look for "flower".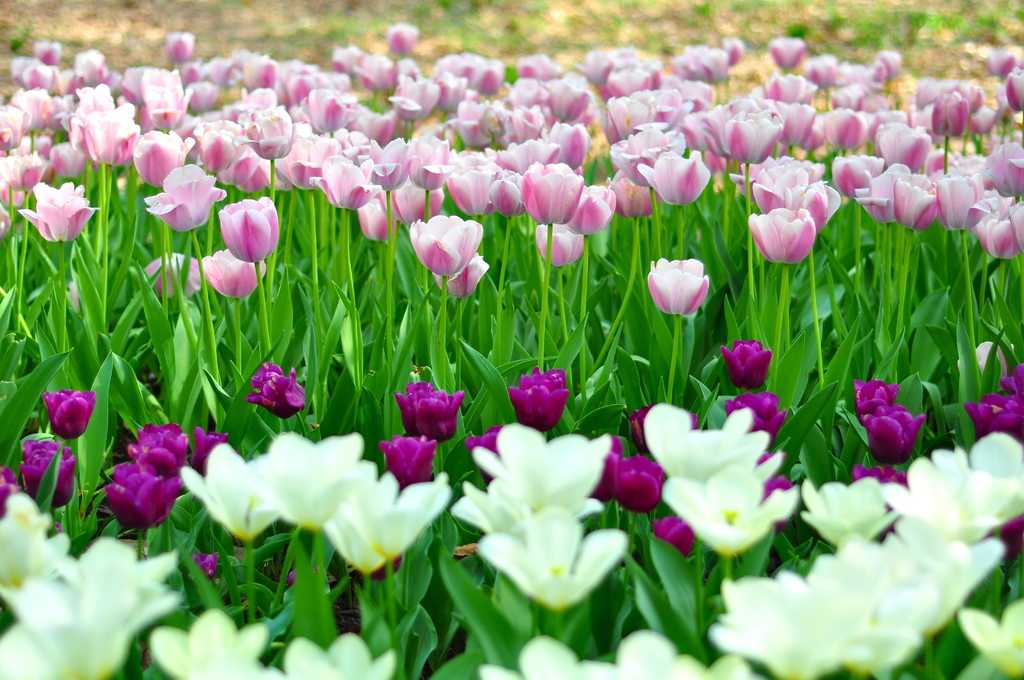
Found: <region>385, 22, 419, 52</region>.
